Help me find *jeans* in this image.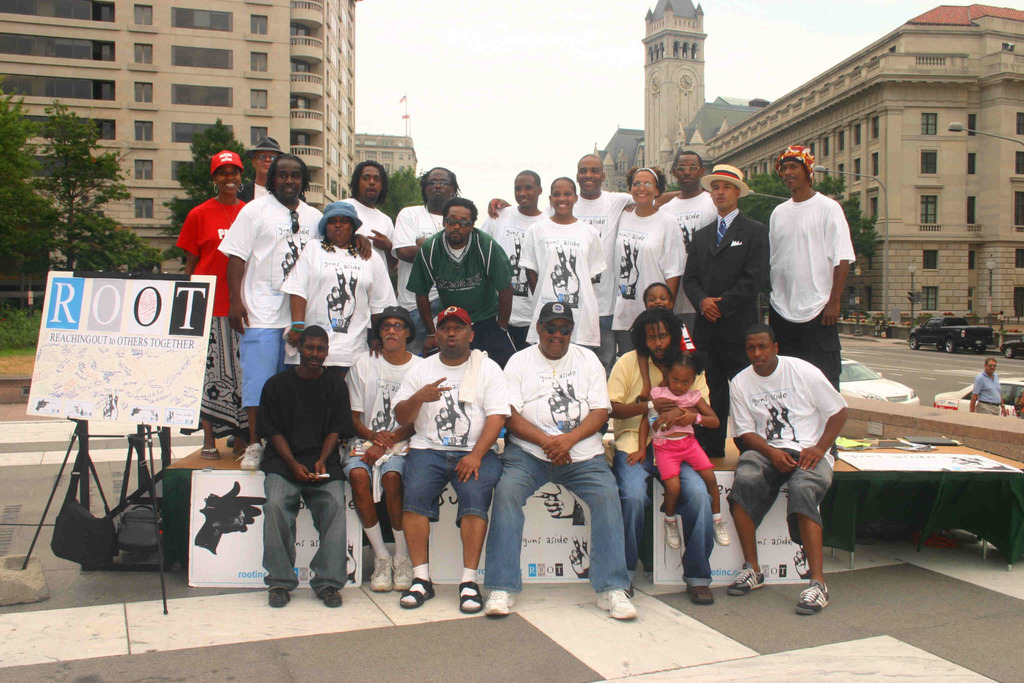
Found it: l=396, t=453, r=502, b=525.
